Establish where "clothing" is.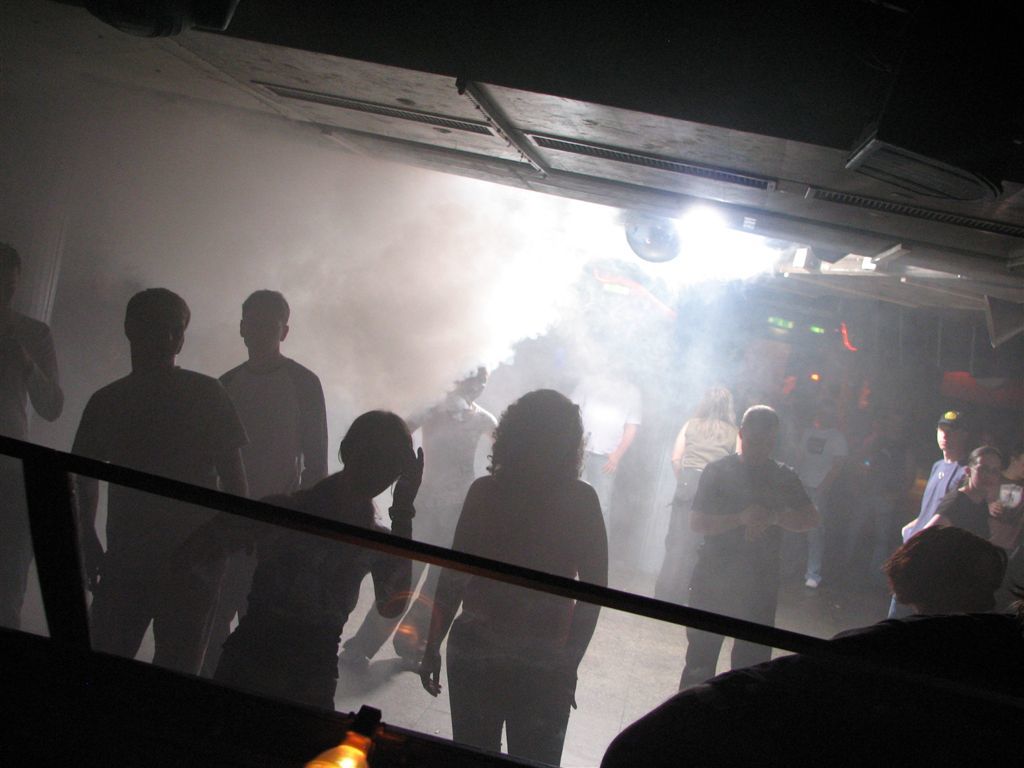
Established at [left=434, top=474, right=611, bottom=664].
